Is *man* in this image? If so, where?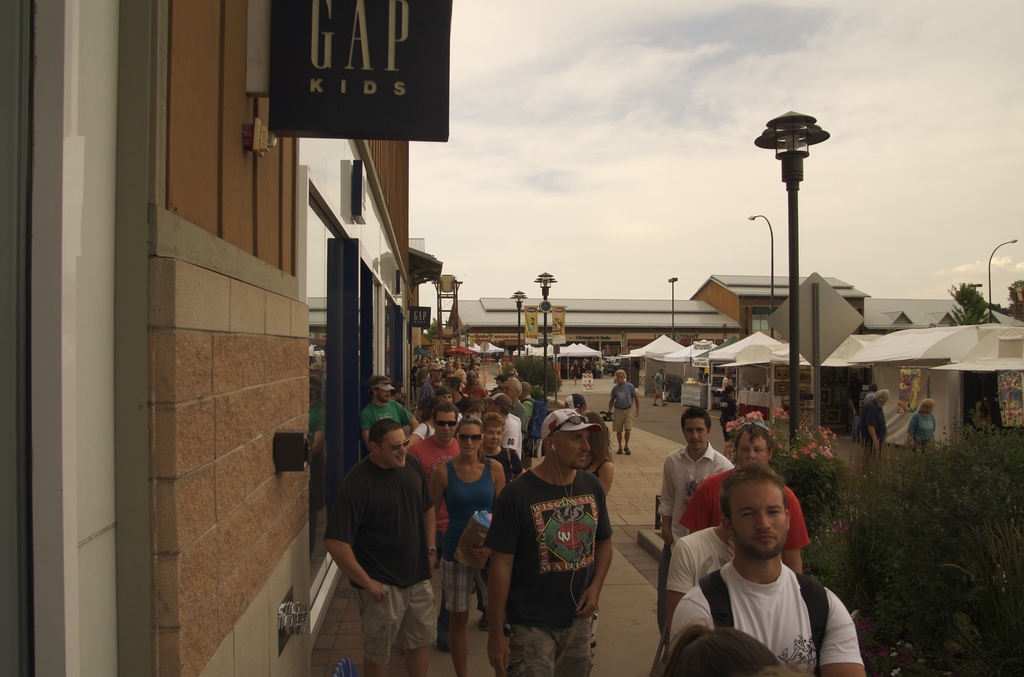
Yes, at <bbox>497, 374, 527, 416</bbox>.
